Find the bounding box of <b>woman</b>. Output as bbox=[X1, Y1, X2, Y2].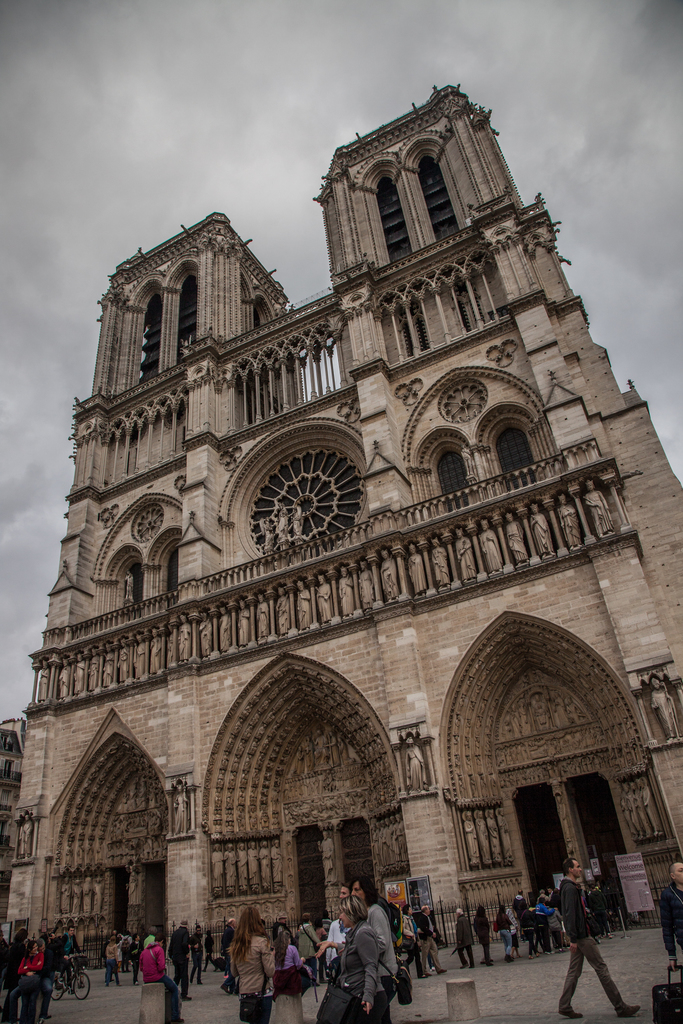
bbox=[473, 909, 492, 966].
